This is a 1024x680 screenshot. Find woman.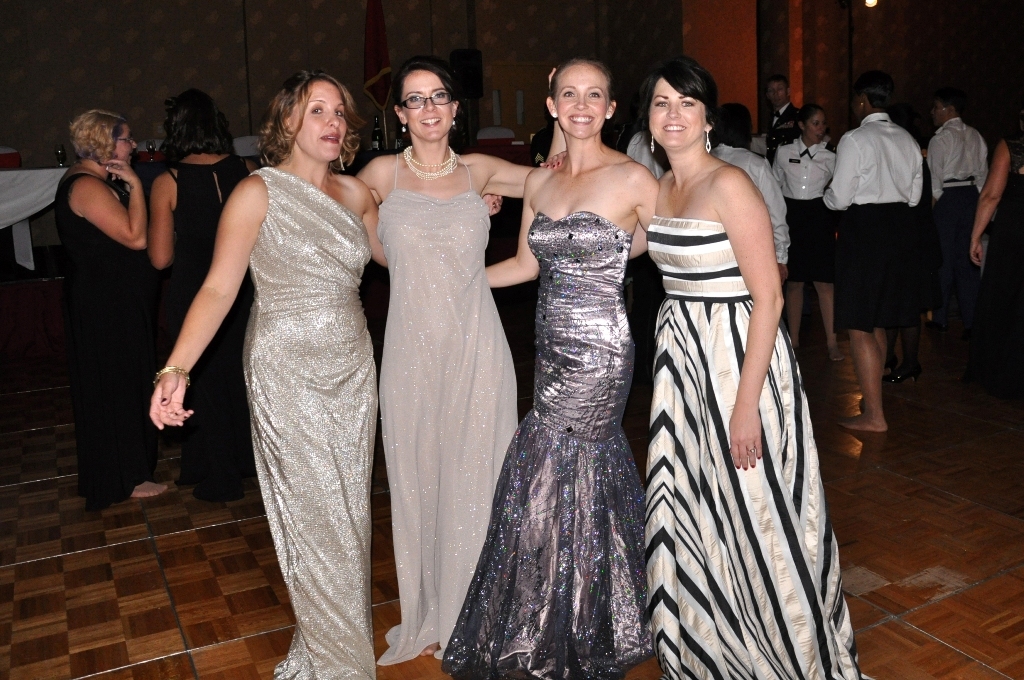
Bounding box: 634,38,873,679.
